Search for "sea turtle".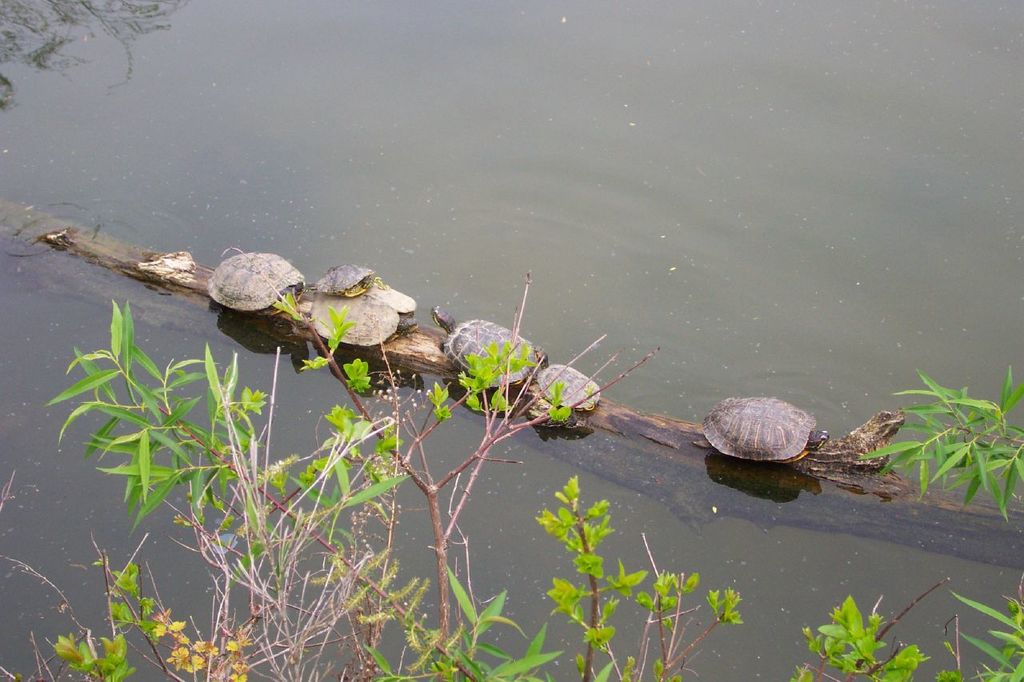
Found at detection(537, 353, 602, 409).
